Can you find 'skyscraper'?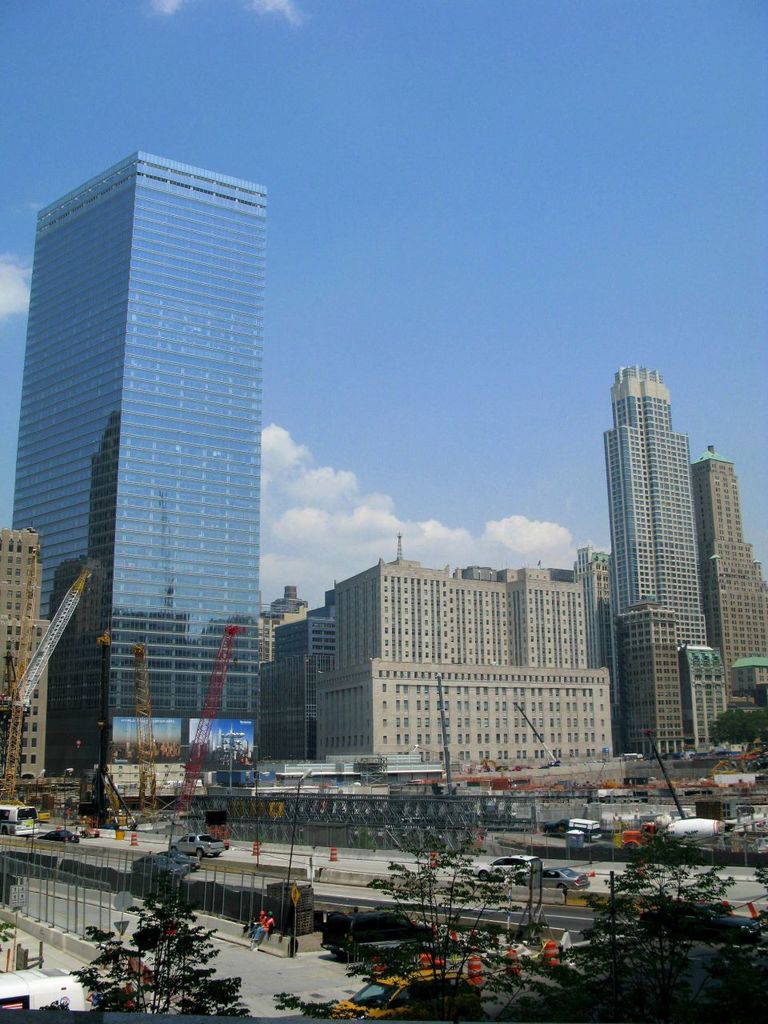
Yes, bounding box: bbox=[579, 331, 735, 798].
